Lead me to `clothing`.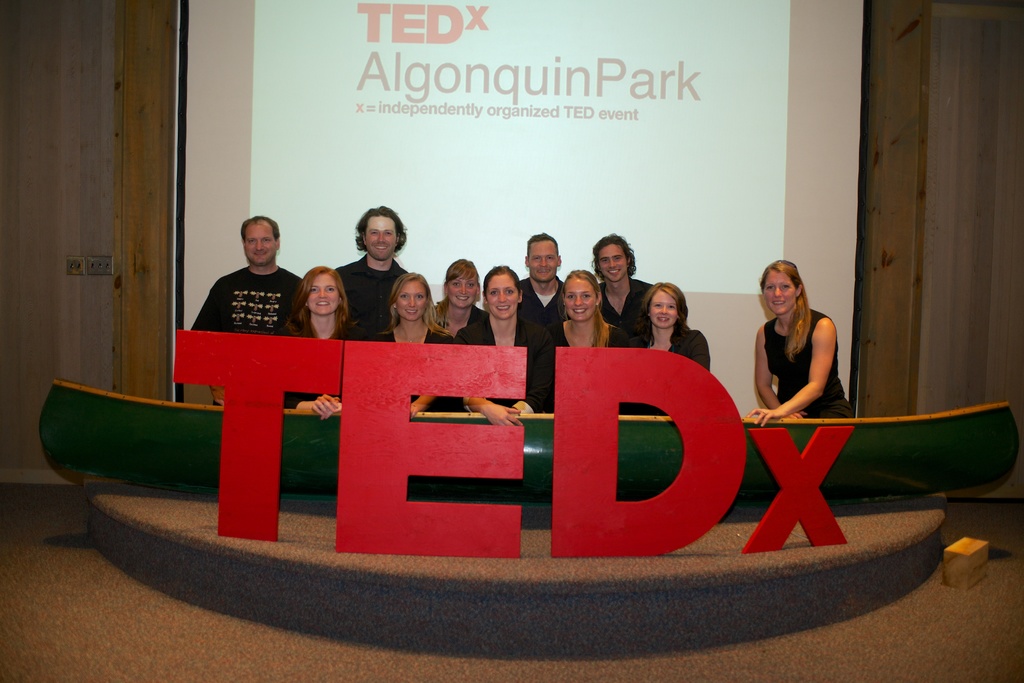
Lead to Rect(754, 287, 848, 424).
